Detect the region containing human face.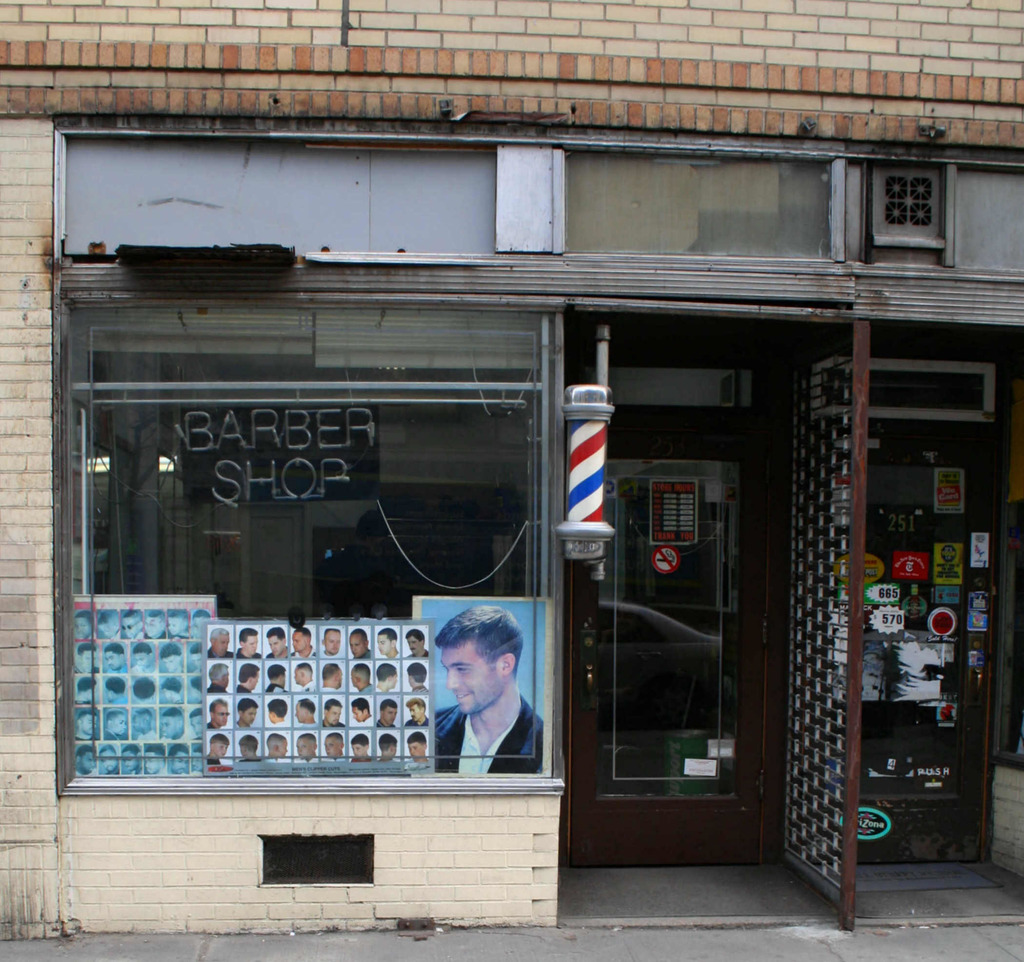
box=[335, 663, 343, 688].
